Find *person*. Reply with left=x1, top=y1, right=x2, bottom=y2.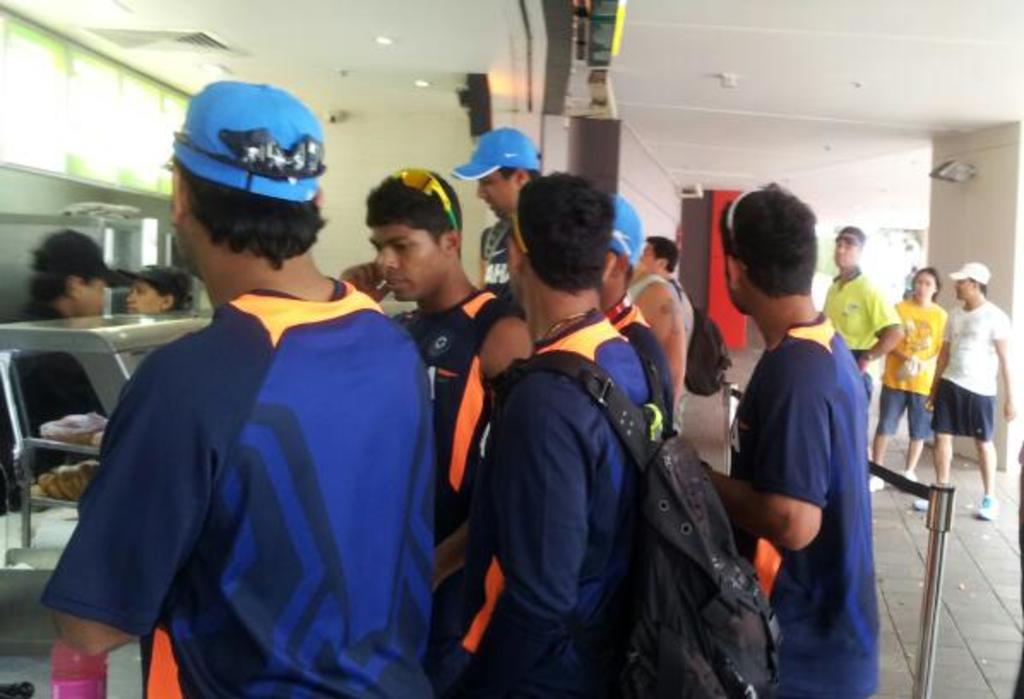
left=930, top=252, right=1014, bottom=516.
